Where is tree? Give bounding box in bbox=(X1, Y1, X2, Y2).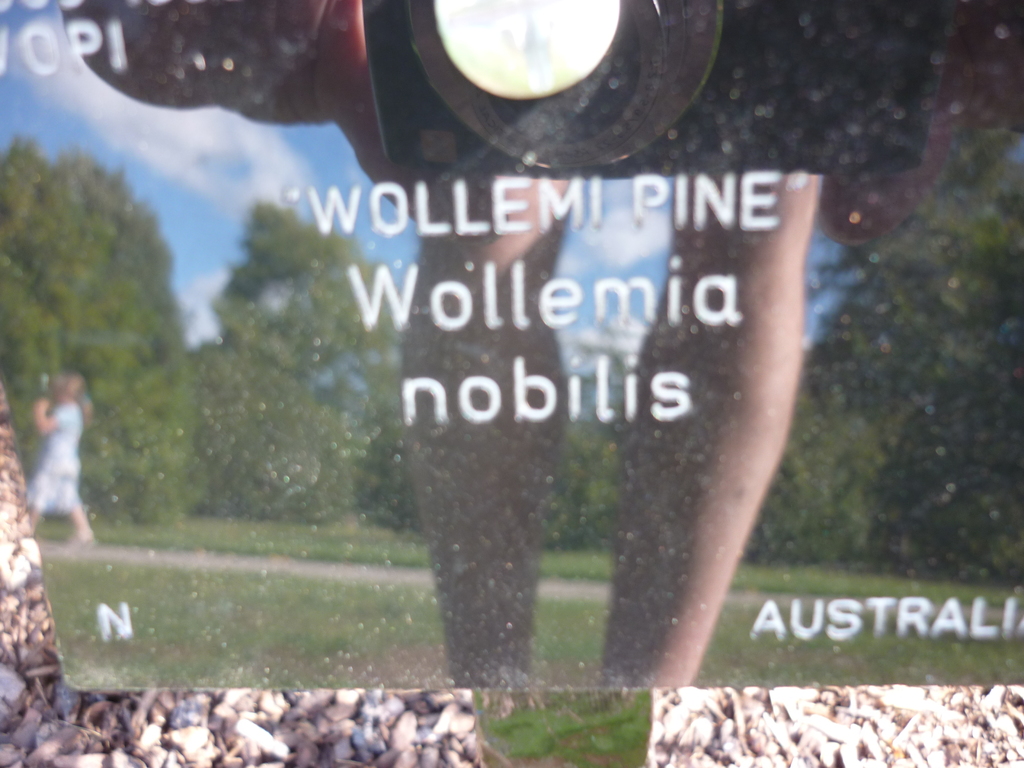
bbox=(11, 94, 207, 507).
